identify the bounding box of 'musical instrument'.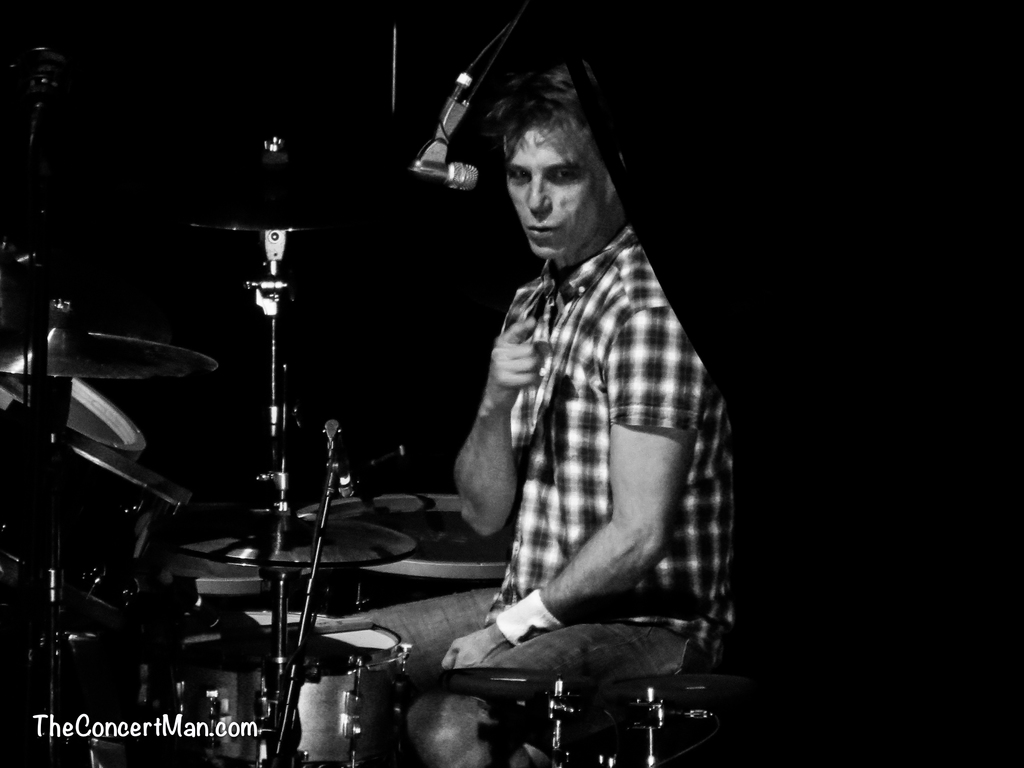
l=179, t=86, r=374, b=611.
